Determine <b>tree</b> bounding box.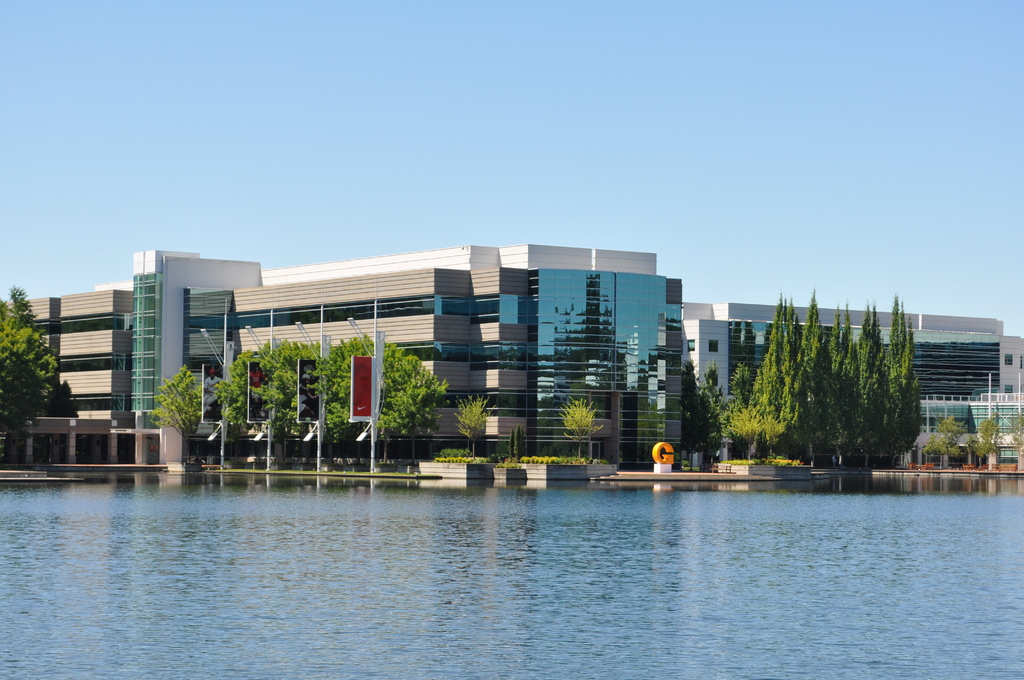
Determined: [left=909, top=419, right=948, bottom=465].
